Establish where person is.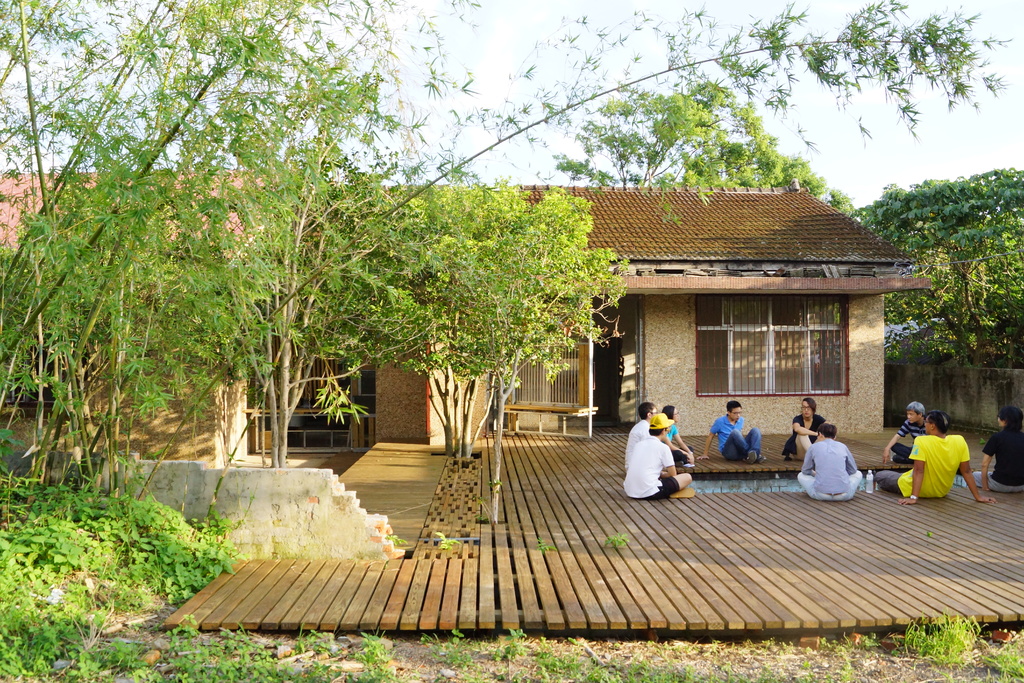
Established at [660, 403, 694, 470].
